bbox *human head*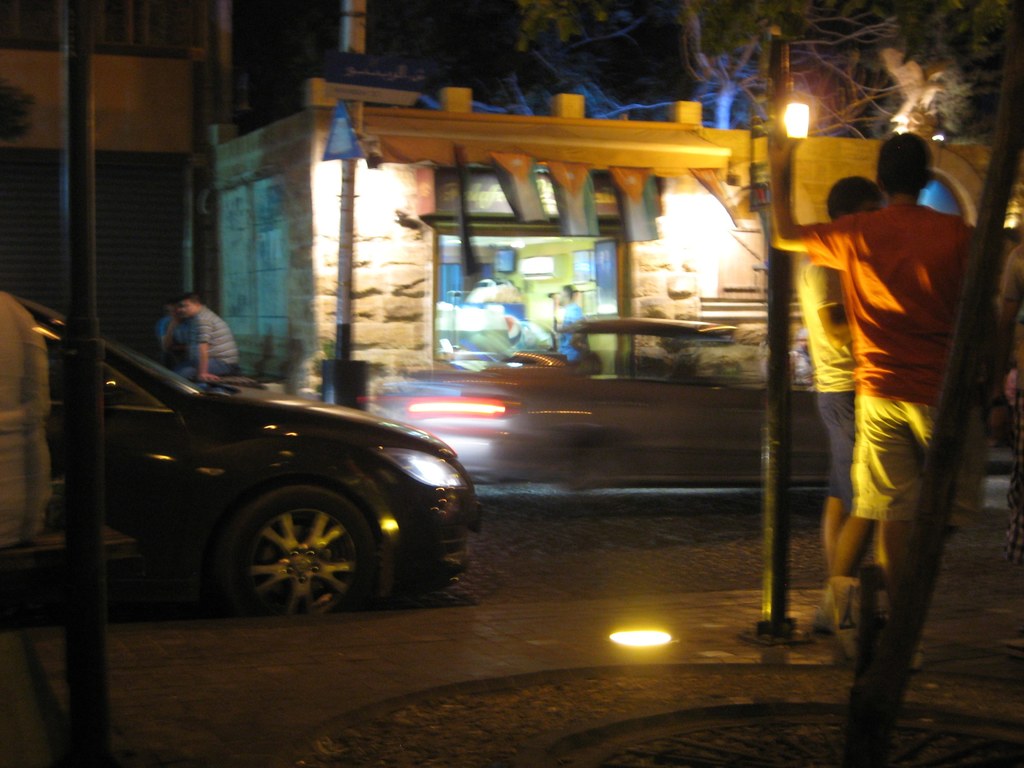
[825,174,883,218]
